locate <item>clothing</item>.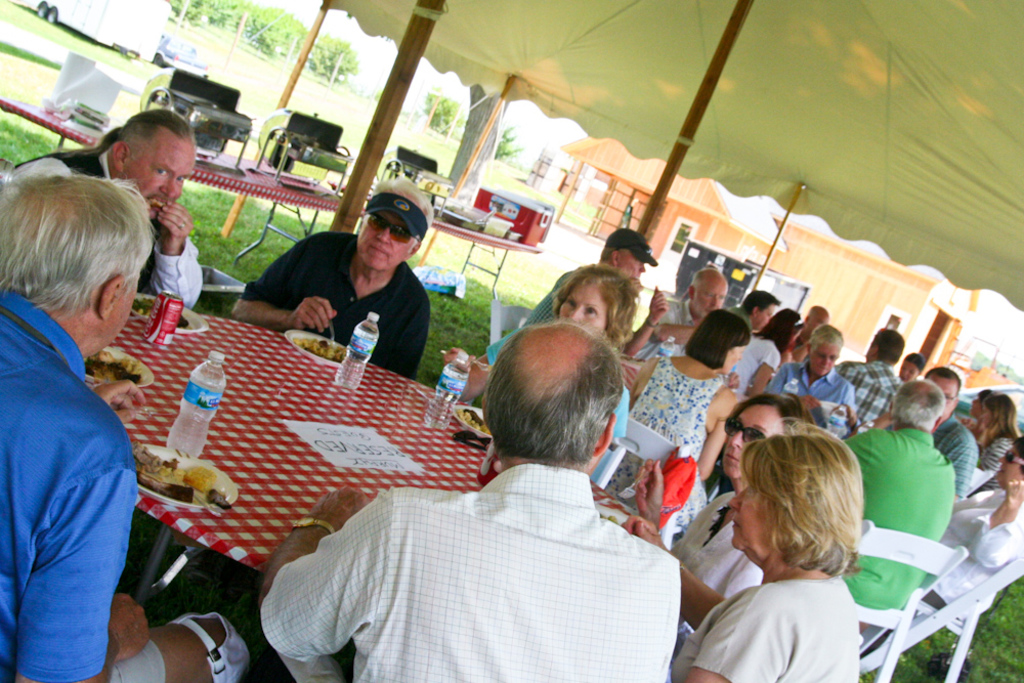
Bounding box: 8:141:204:310.
